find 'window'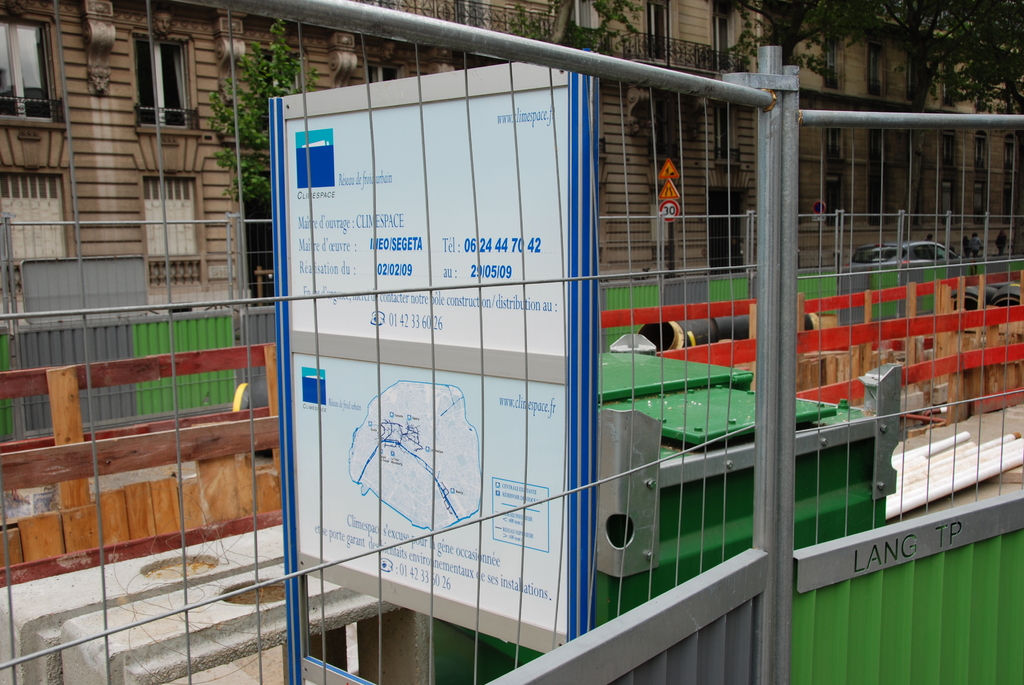
Rect(828, 129, 846, 158)
